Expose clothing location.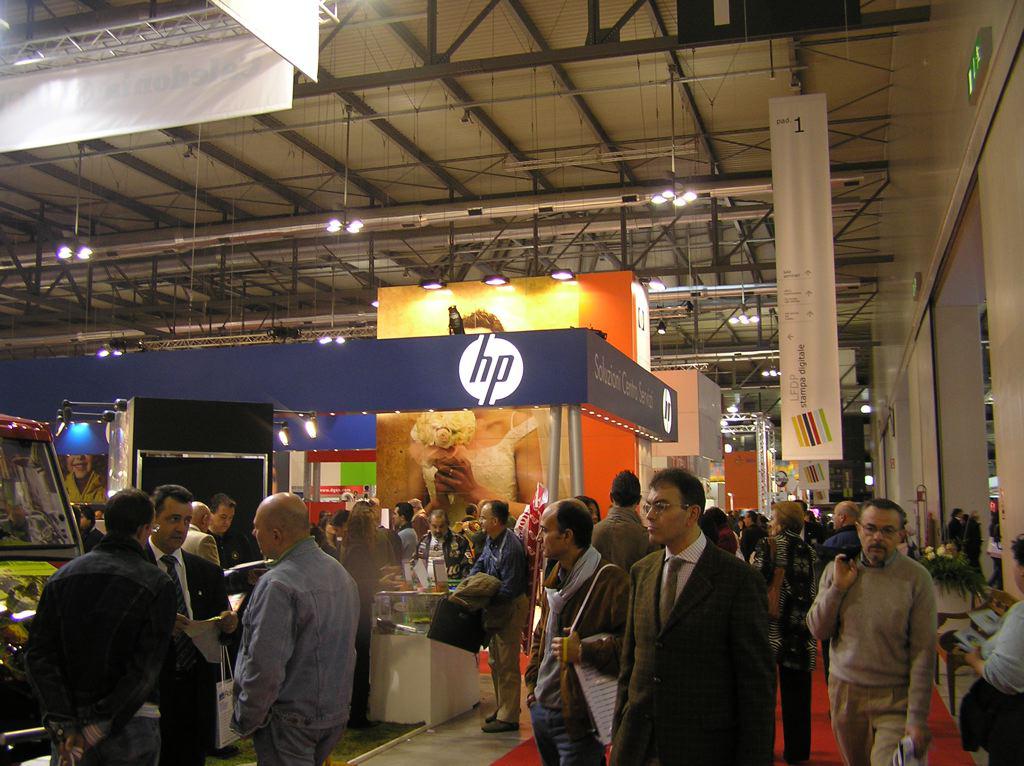
Exposed at (x1=372, y1=525, x2=400, y2=565).
